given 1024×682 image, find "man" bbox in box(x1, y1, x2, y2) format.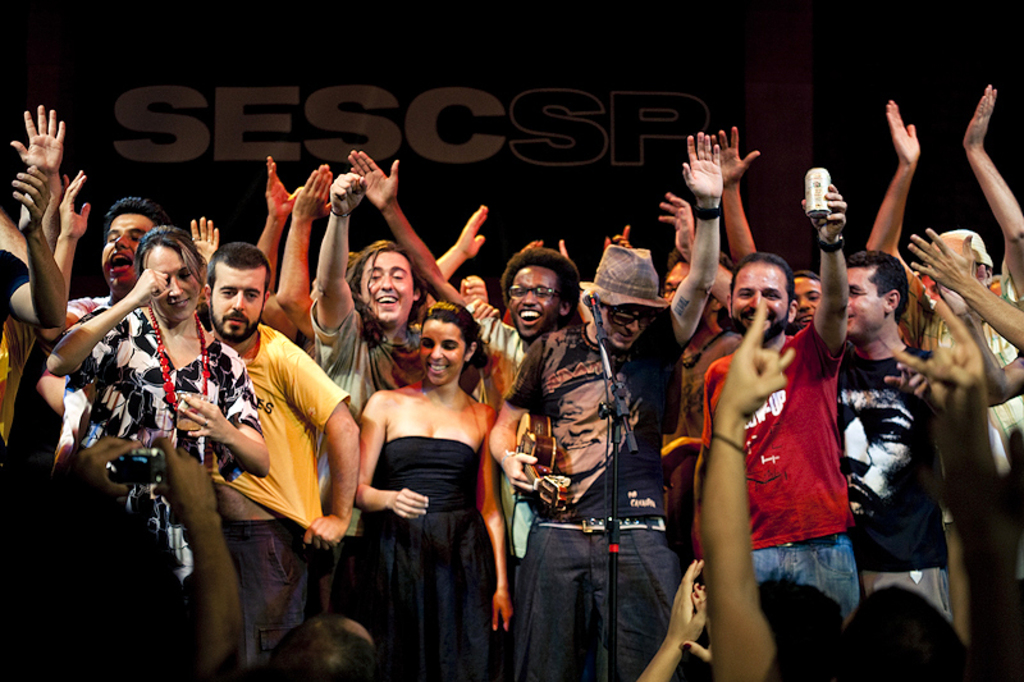
box(324, 173, 433, 543).
